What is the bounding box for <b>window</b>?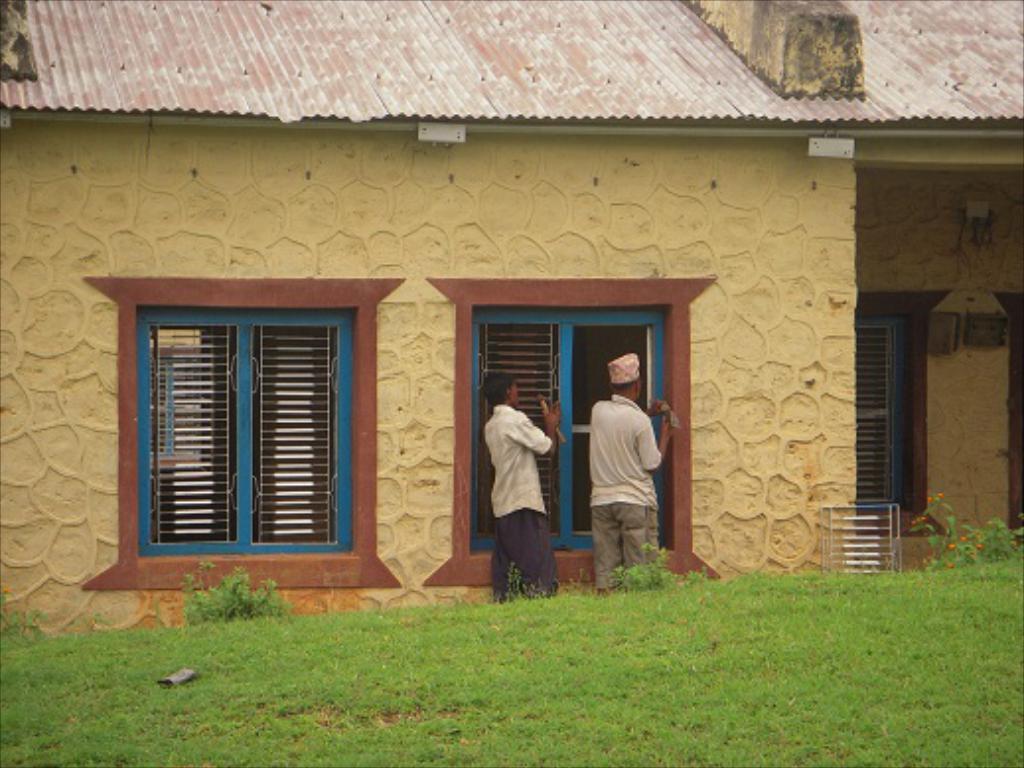
(856, 314, 921, 513).
